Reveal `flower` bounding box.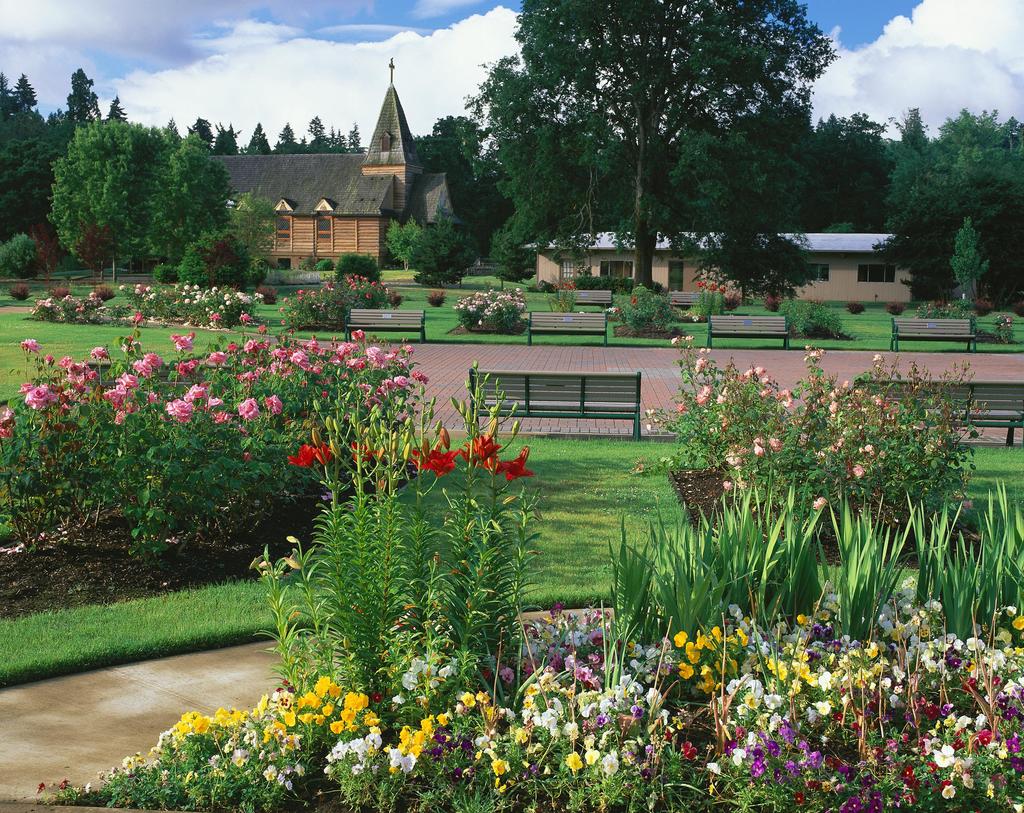
Revealed: left=158, top=396, right=197, bottom=425.
